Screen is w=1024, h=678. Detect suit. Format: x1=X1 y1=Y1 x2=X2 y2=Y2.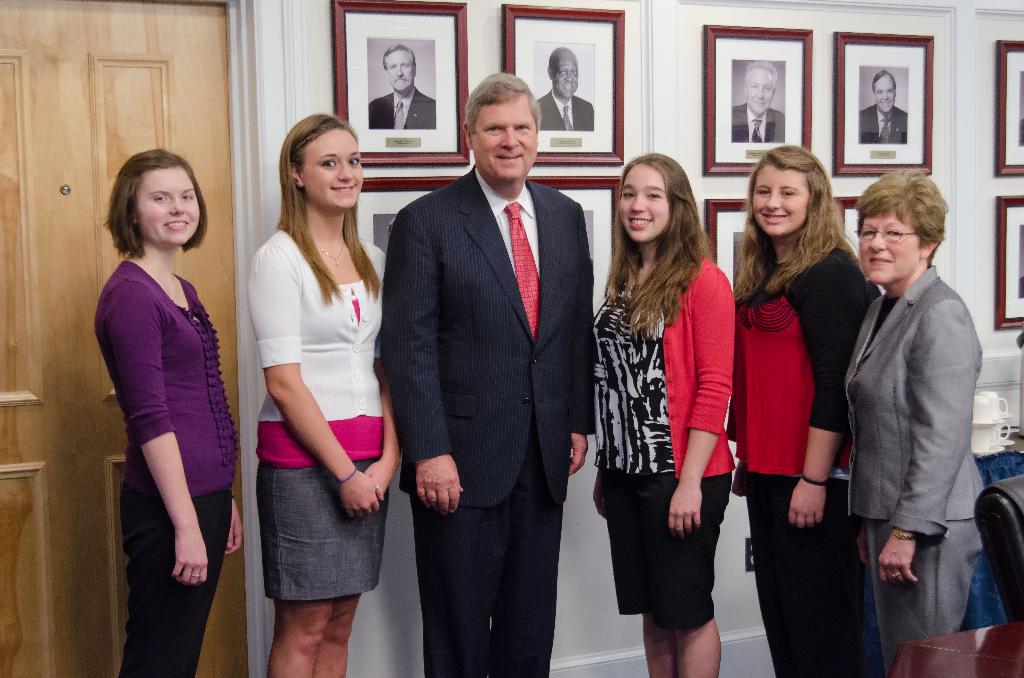
x1=858 y1=104 x2=905 y2=143.
